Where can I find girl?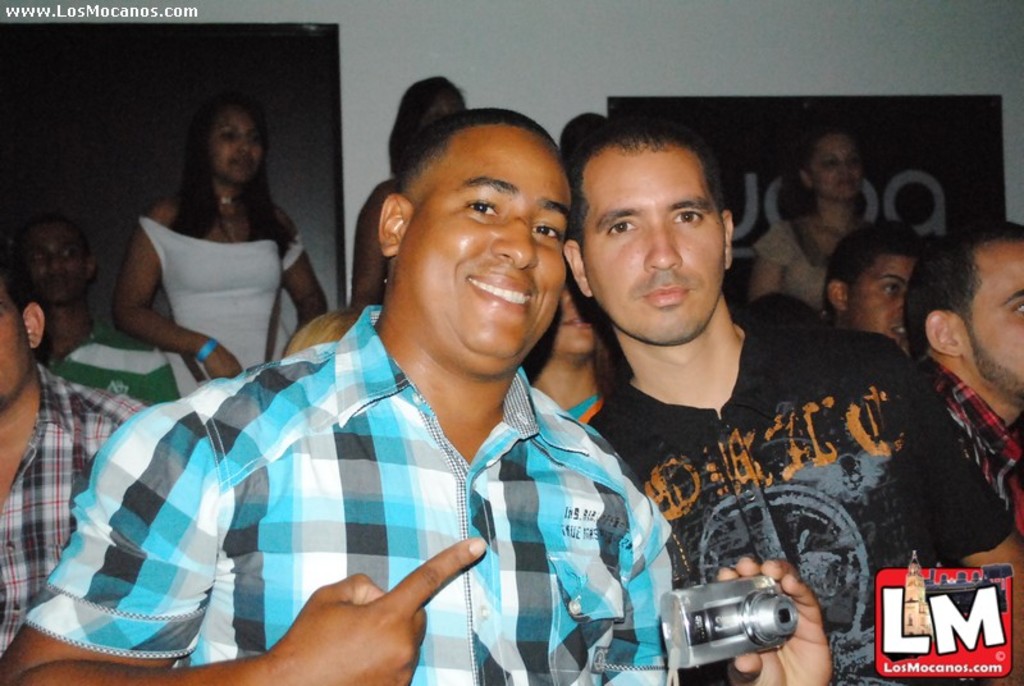
You can find it at detection(741, 114, 948, 326).
